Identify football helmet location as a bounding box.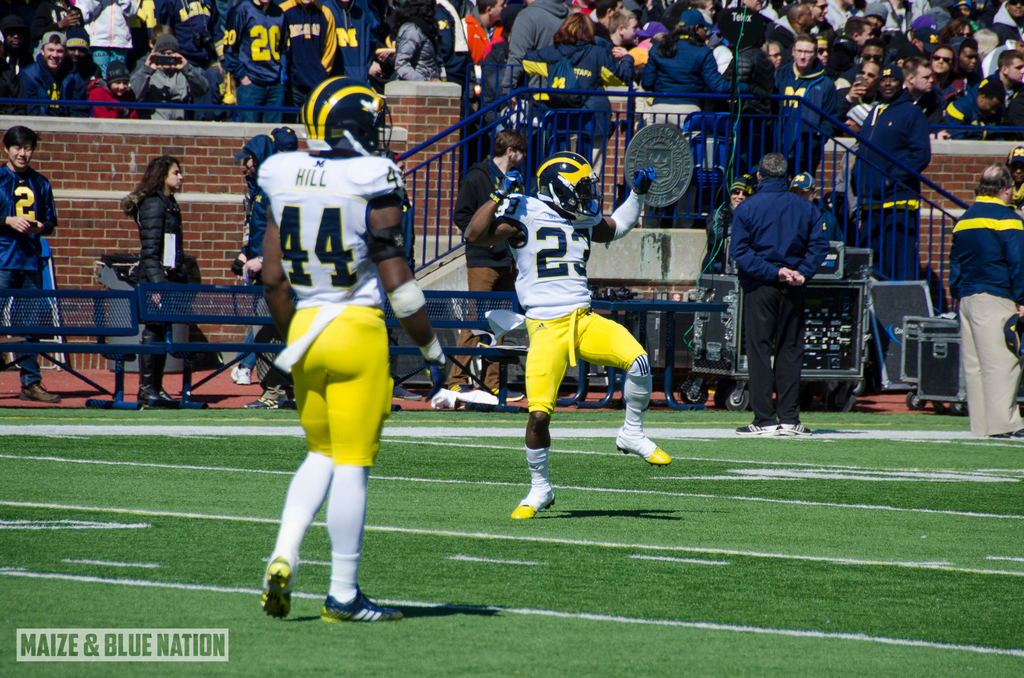
pyautogui.locateOnScreen(531, 151, 604, 224).
